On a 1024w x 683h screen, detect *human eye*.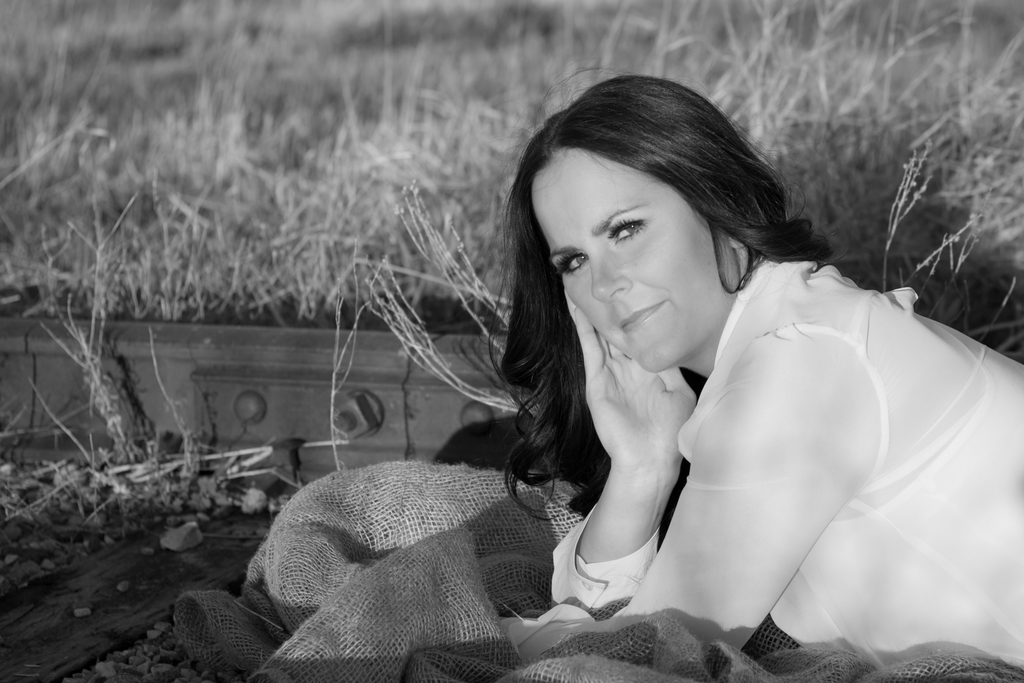
(611,213,653,249).
